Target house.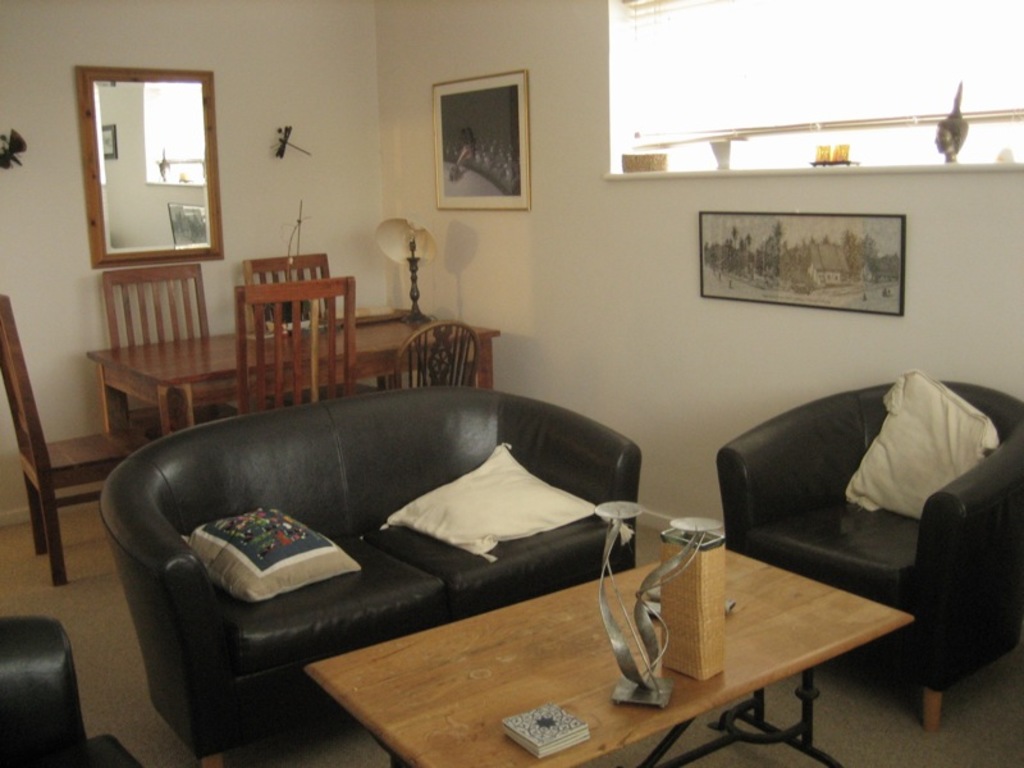
Target region: Rect(4, 0, 1023, 762).
